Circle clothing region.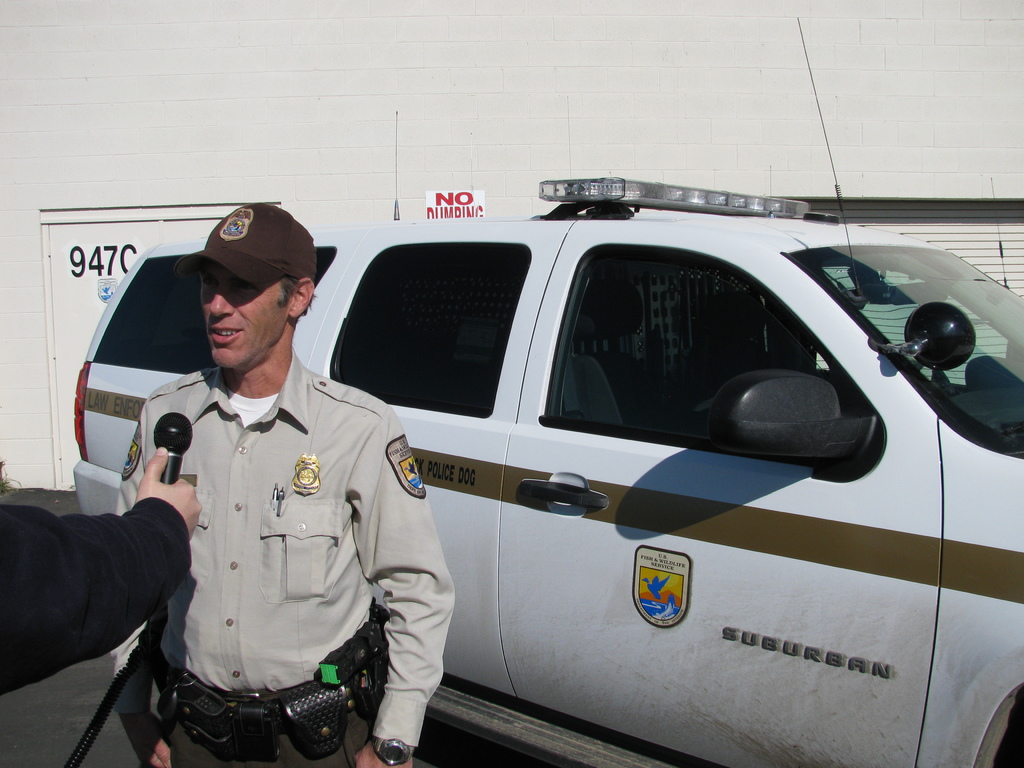
Region: 109/351/451/767.
